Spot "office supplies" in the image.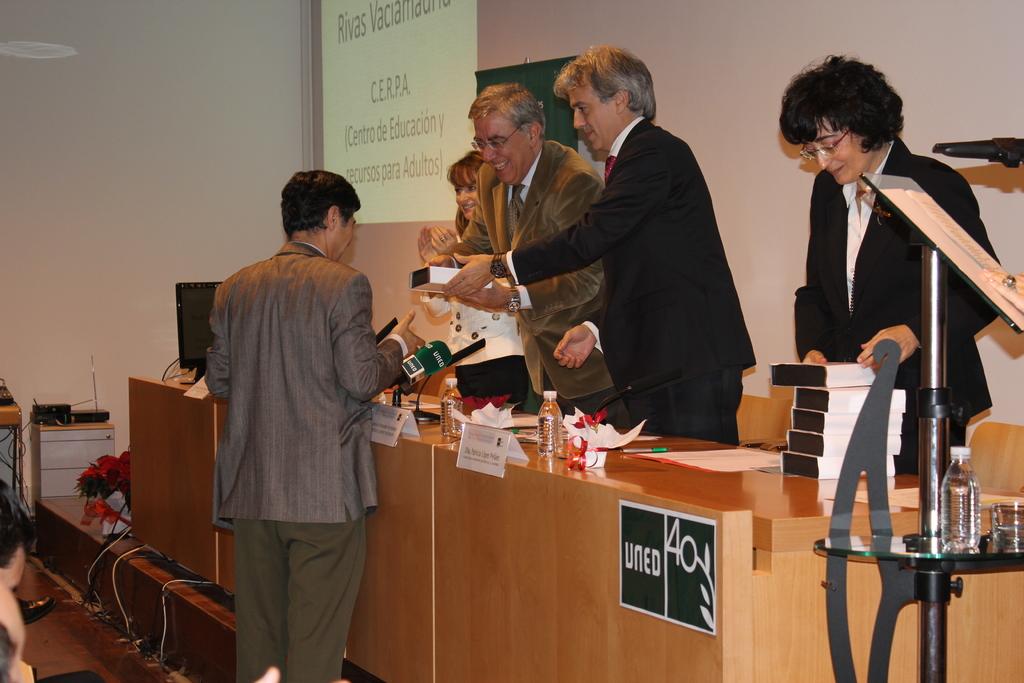
"office supplies" found at 662 423 781 477.
